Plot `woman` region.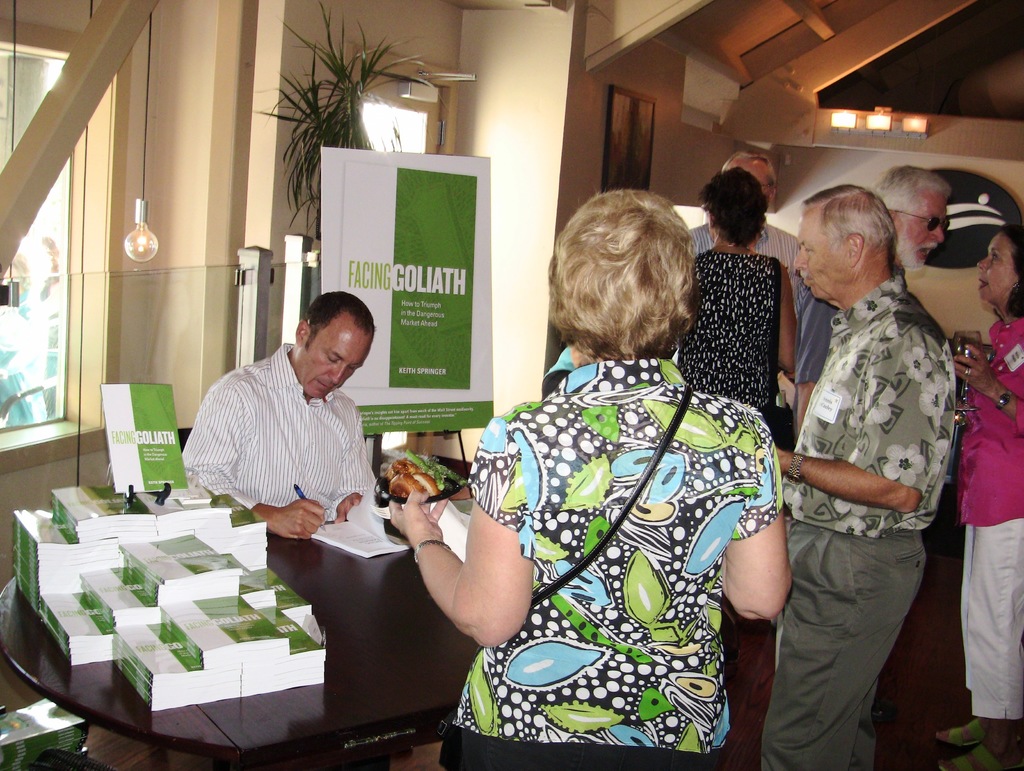
Plotted at Rect(940, 222, 1023, 770).
